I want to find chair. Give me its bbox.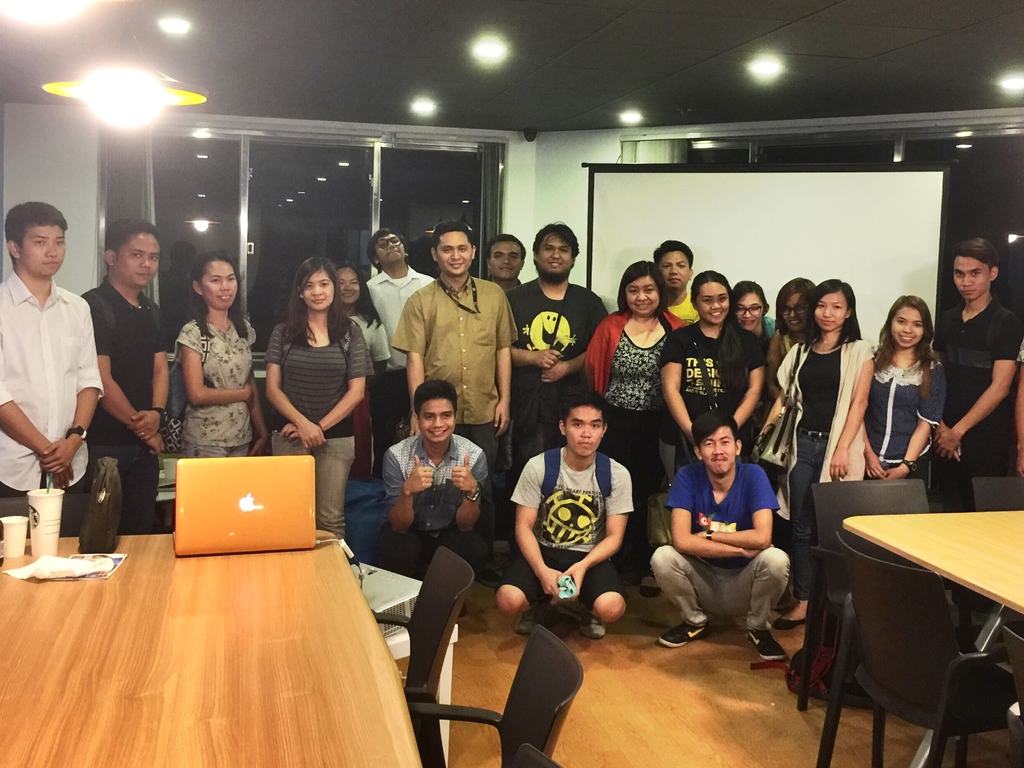
rect(961, 471, 1023, 644).
